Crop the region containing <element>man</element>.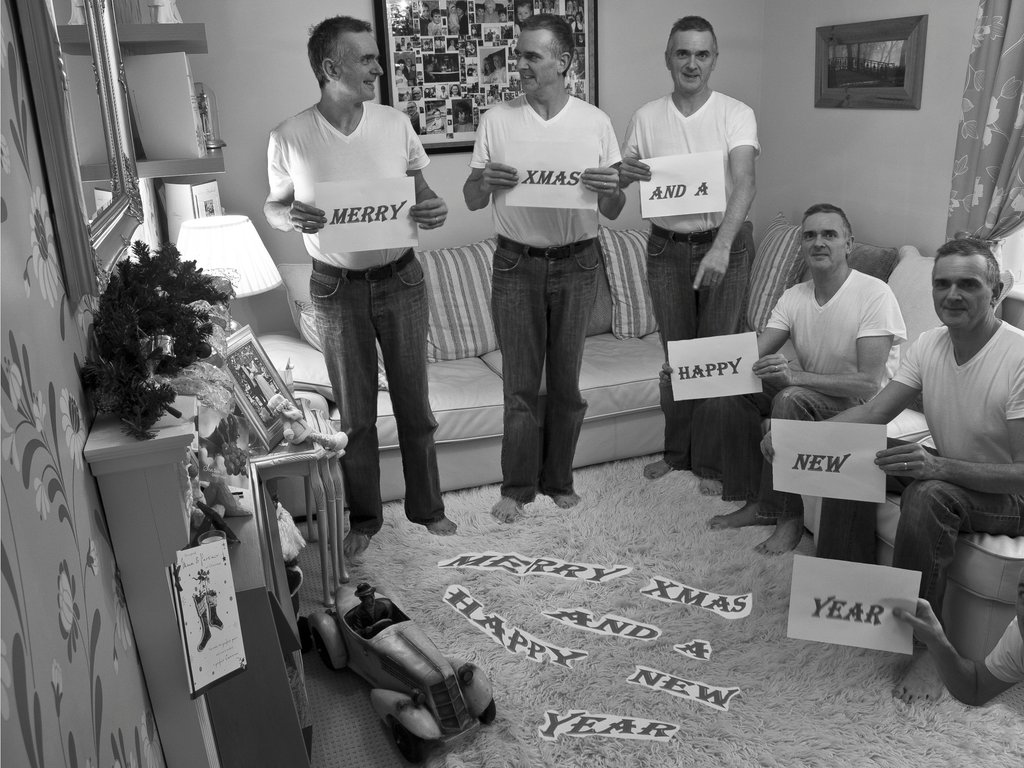
Crop region: 764,237,1023,707.
